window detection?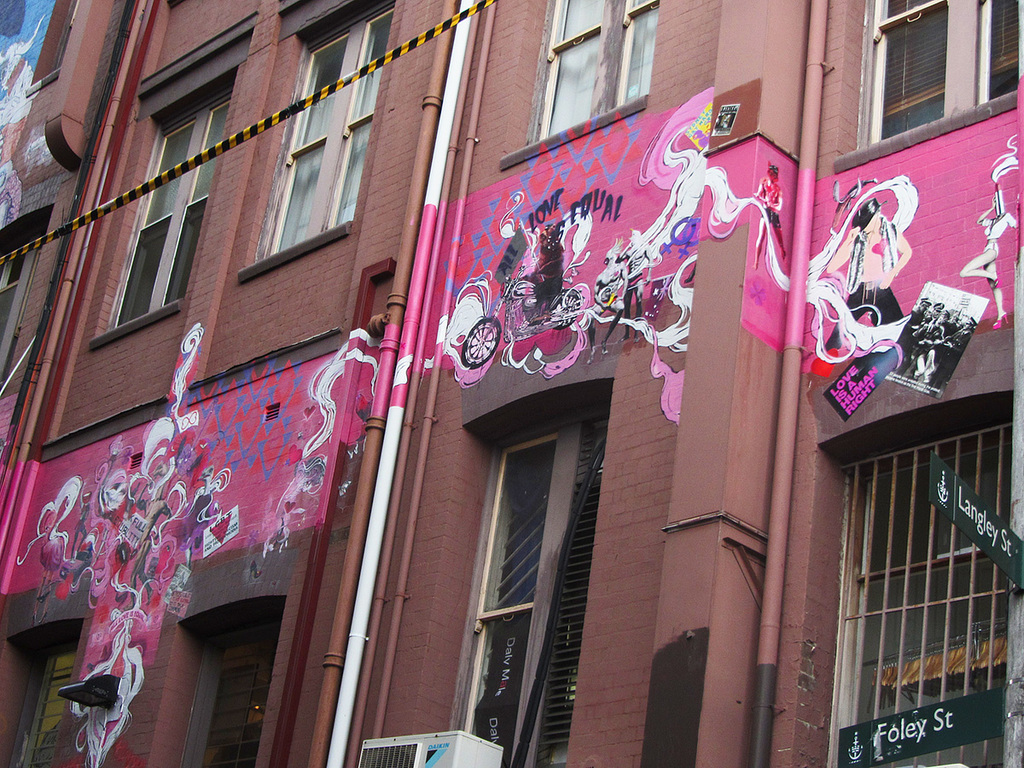
box=[252, 0, 403, 259]
